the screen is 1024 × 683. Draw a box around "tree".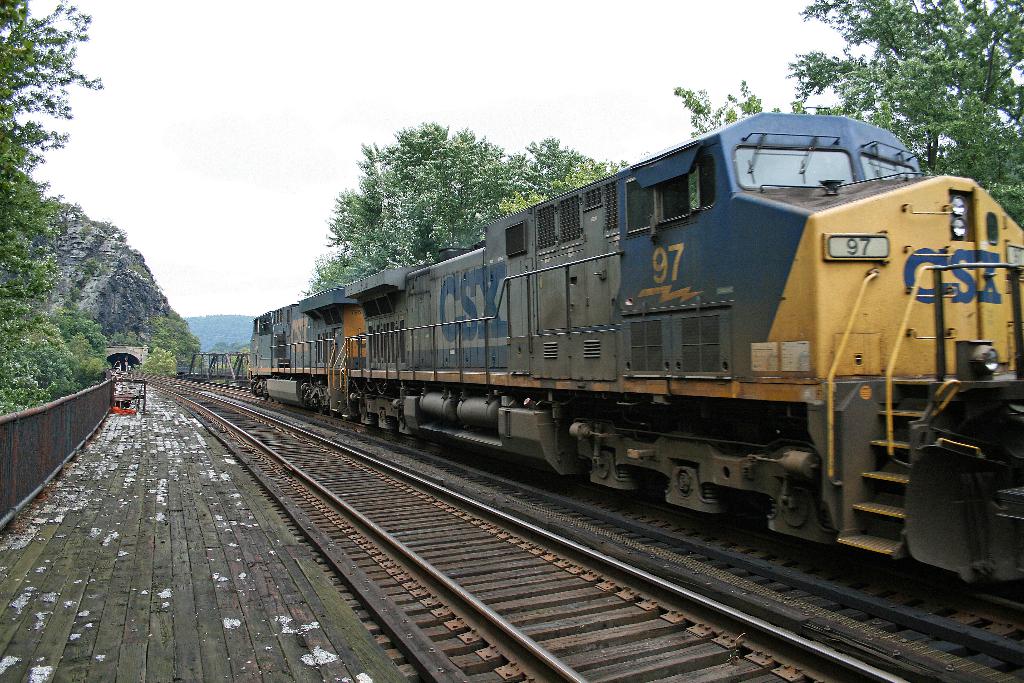
[0, 0, 118, 311].
